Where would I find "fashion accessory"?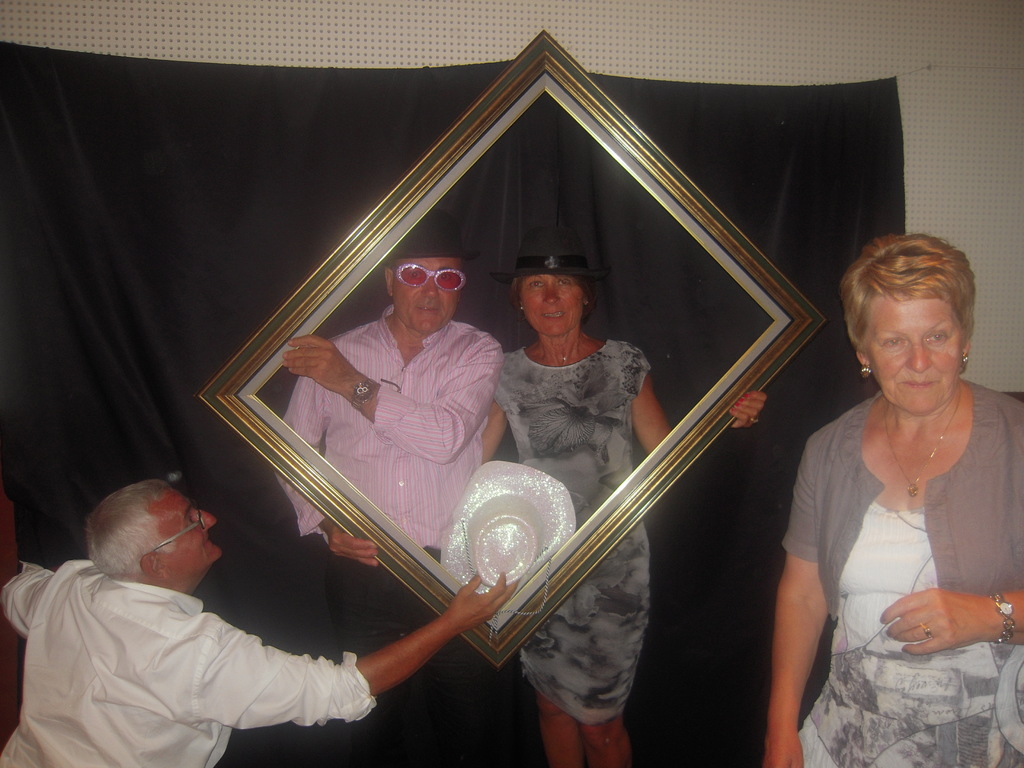
At pyautogui.locateOnScreen(997, 596, 1022, 647).
